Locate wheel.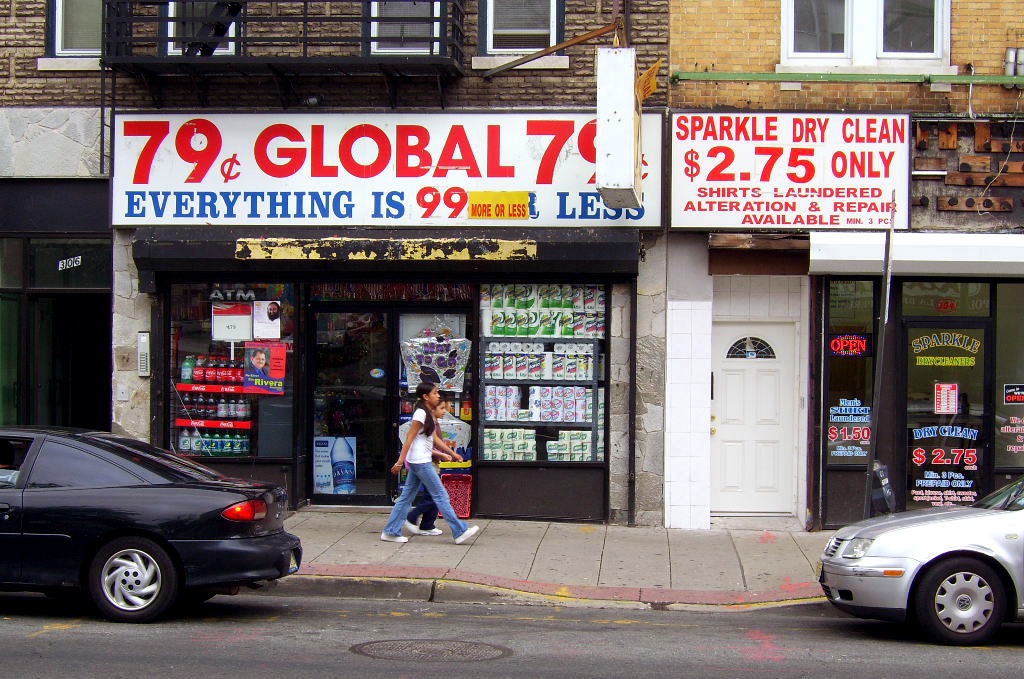
Bounding box: (908,554,1009,641).
